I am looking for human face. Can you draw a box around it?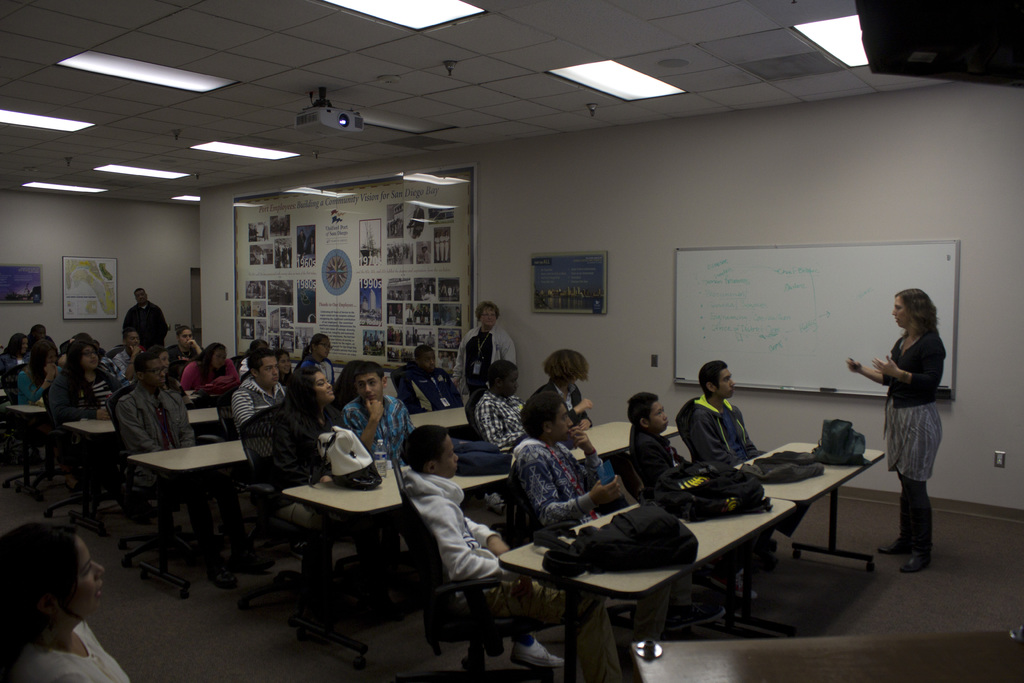
Sure, the bounding box is (481,310,497,330).
